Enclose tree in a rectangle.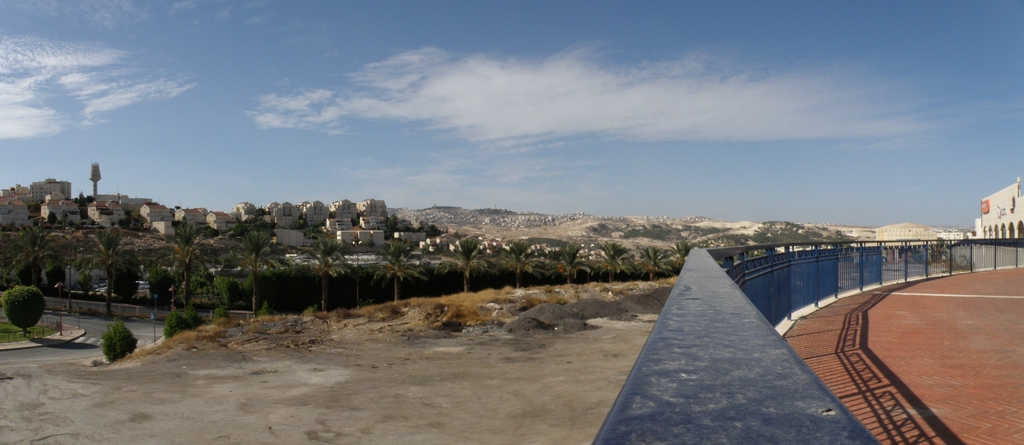
bbox=[500, 238, 541, 295].
